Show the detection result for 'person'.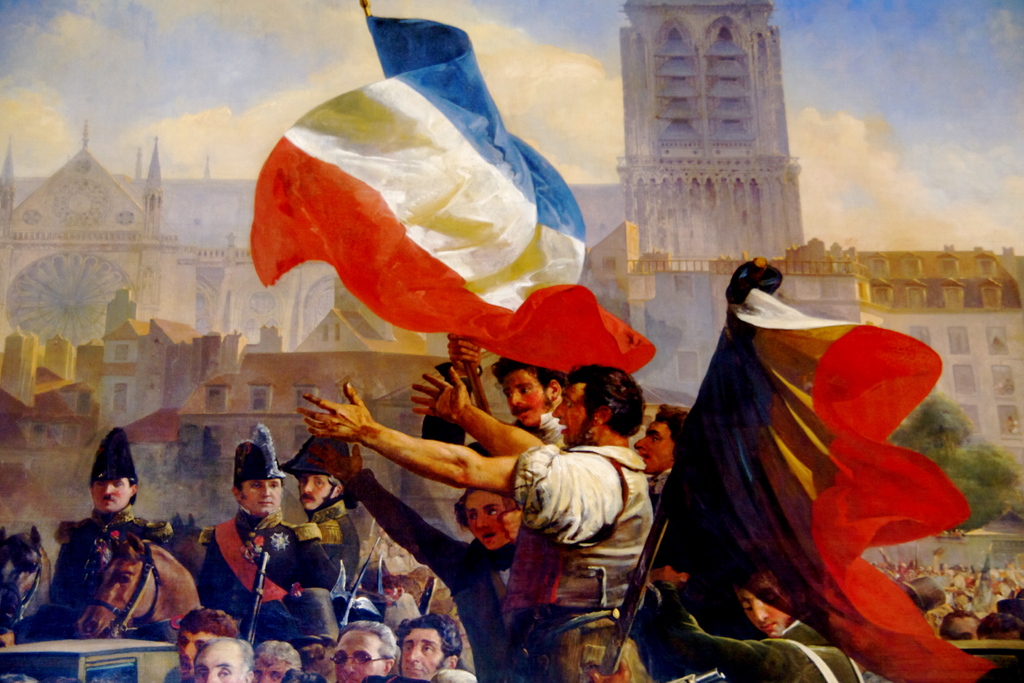
<region>191, 634, 250, 682</region>.
